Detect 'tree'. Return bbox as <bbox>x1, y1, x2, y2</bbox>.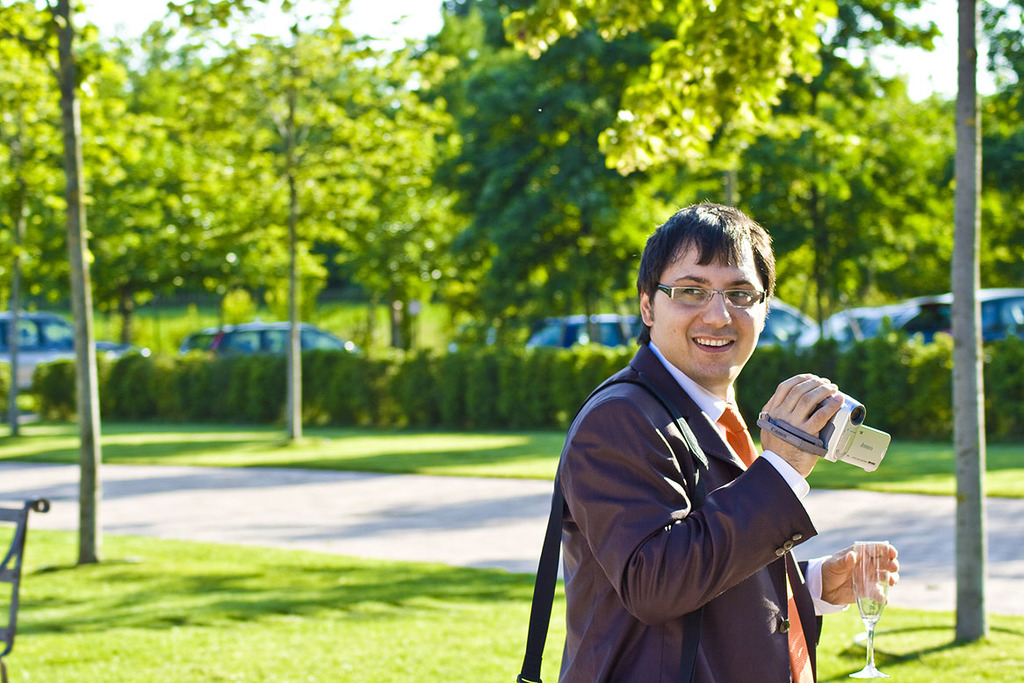
<bbox>106, 1, 420, 442</bbox>.
